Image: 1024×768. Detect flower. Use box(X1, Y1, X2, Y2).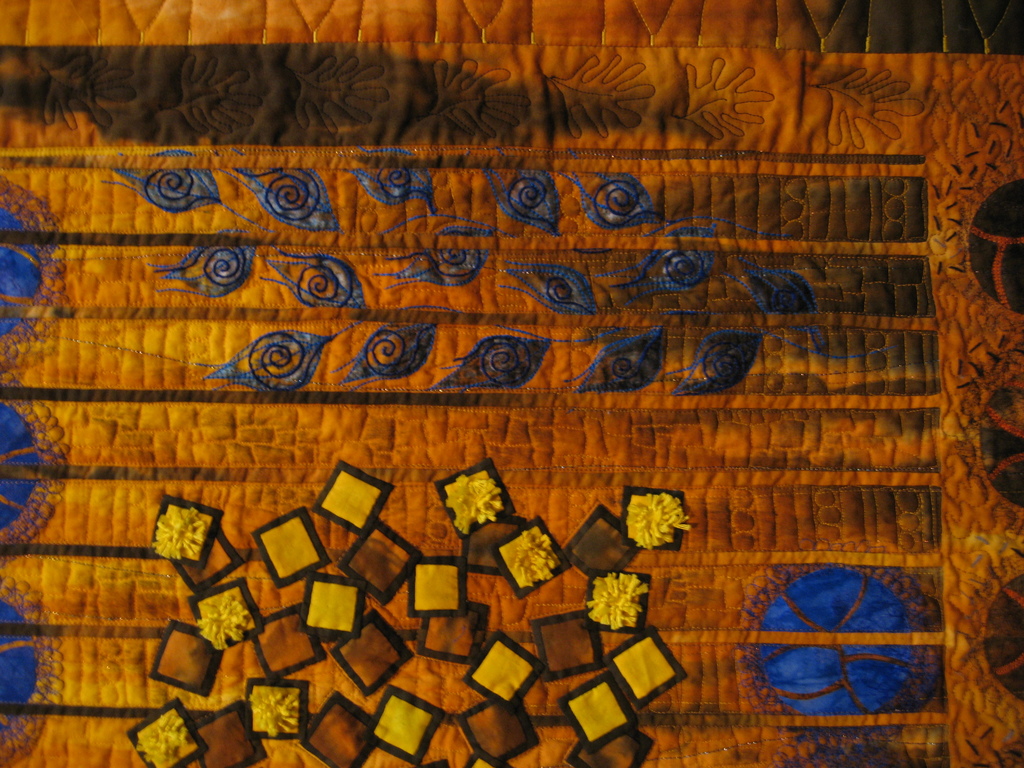
box(196, 590, 250, 651).
